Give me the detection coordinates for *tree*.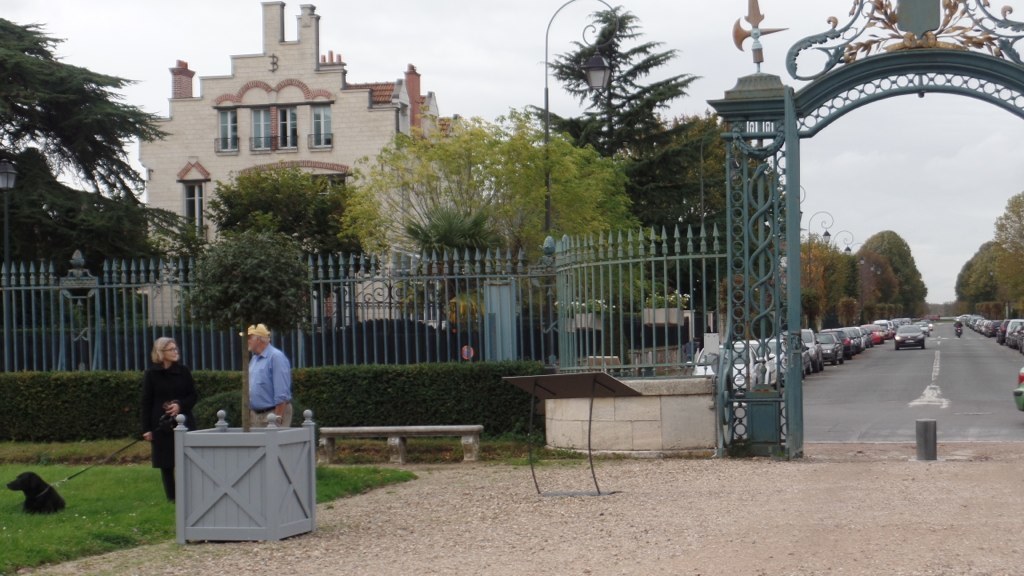
rect(0, 7, 173, 204).
